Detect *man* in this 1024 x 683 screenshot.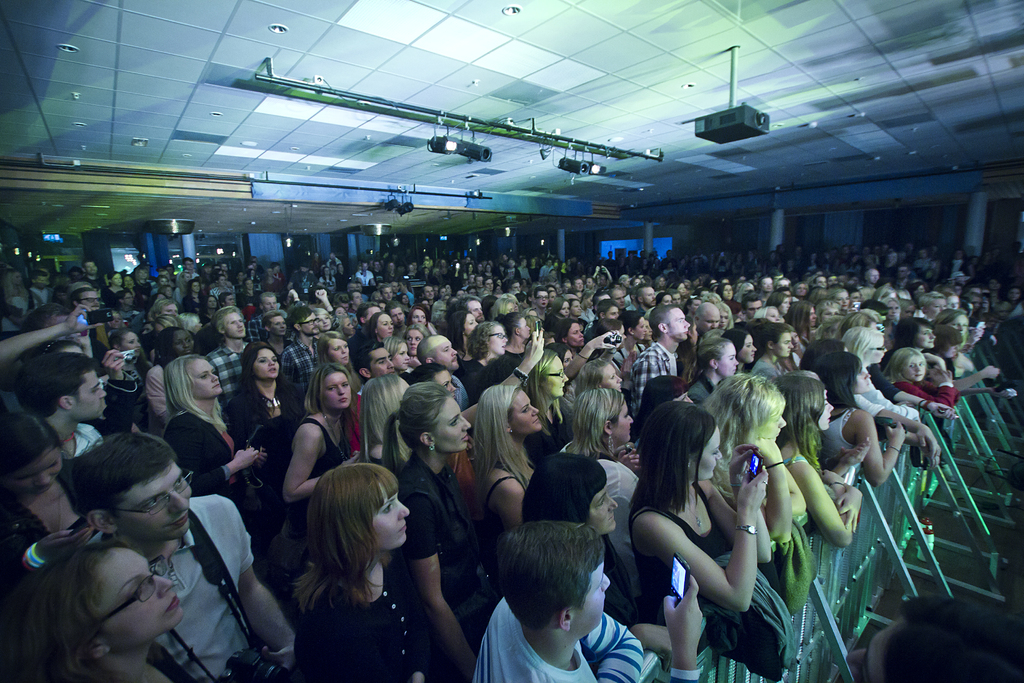
Detection: 73/261/108/286.
